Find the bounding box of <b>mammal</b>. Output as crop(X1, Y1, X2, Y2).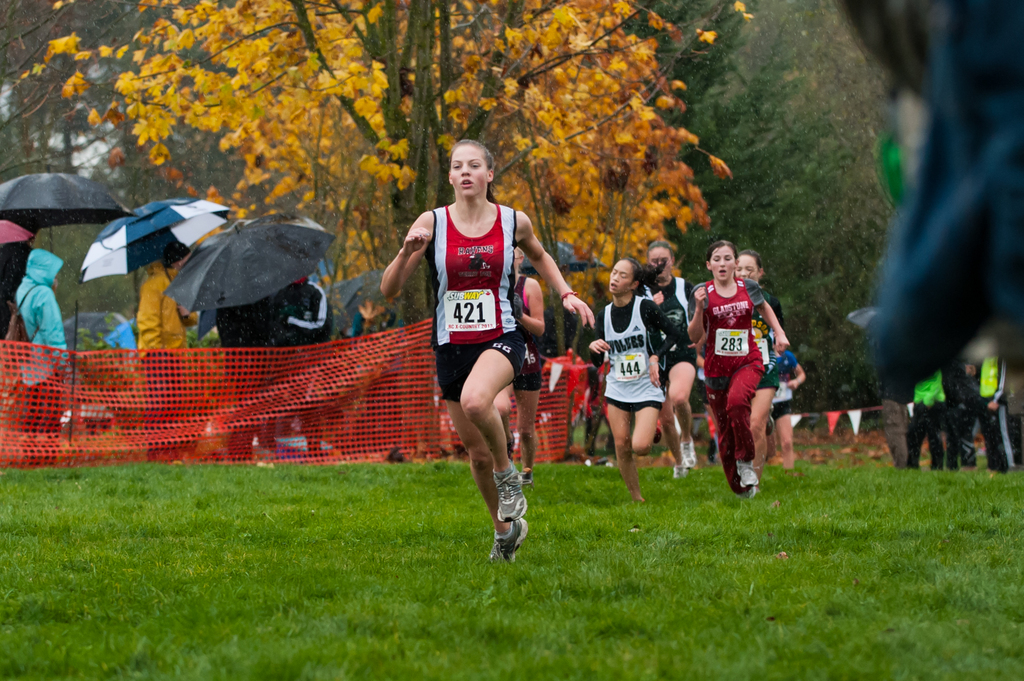
crop(215, 297, 283, 465).
